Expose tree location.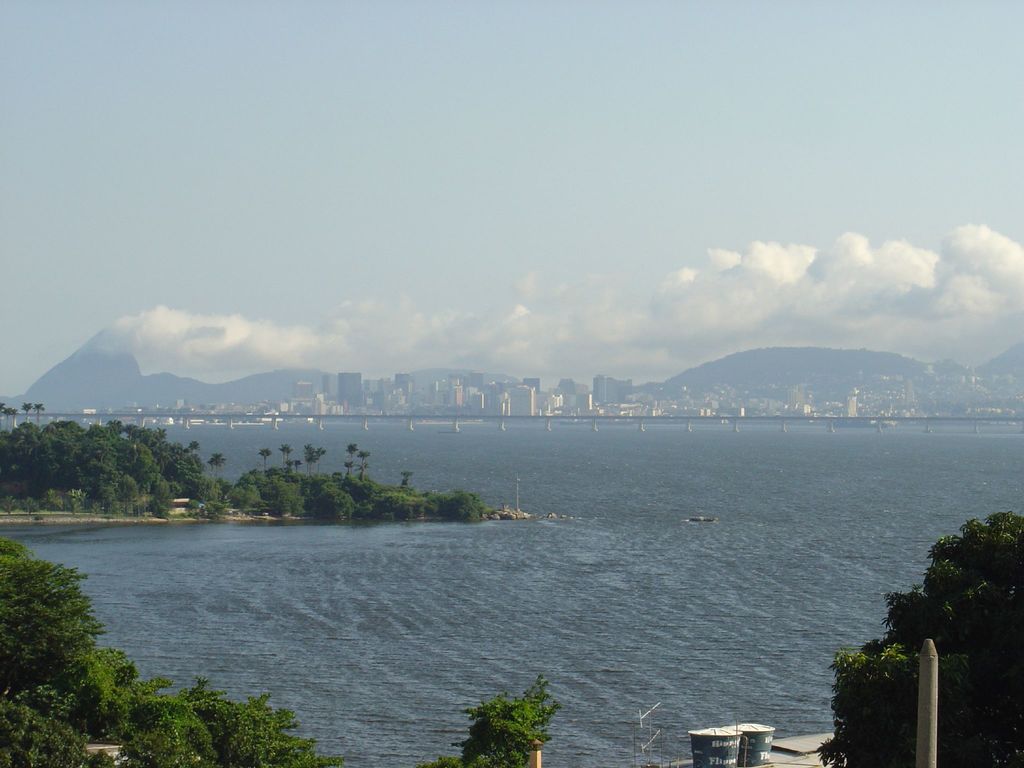
Exposed at 89/427/106/440.
